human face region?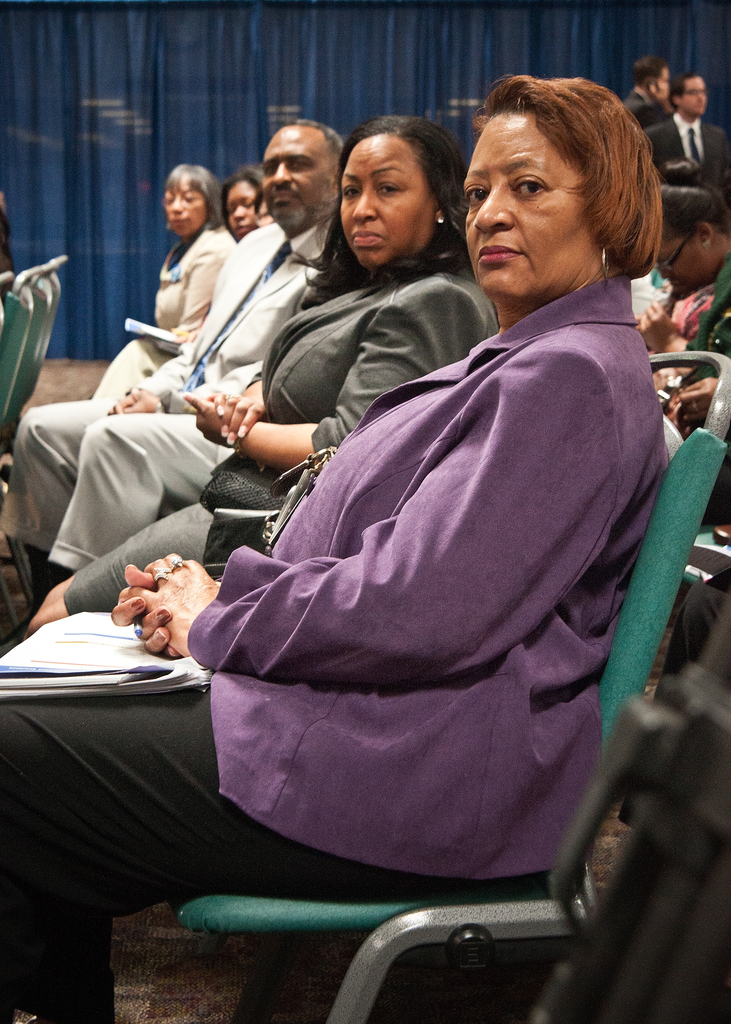
<region>657, 232, 702, 288</region>
